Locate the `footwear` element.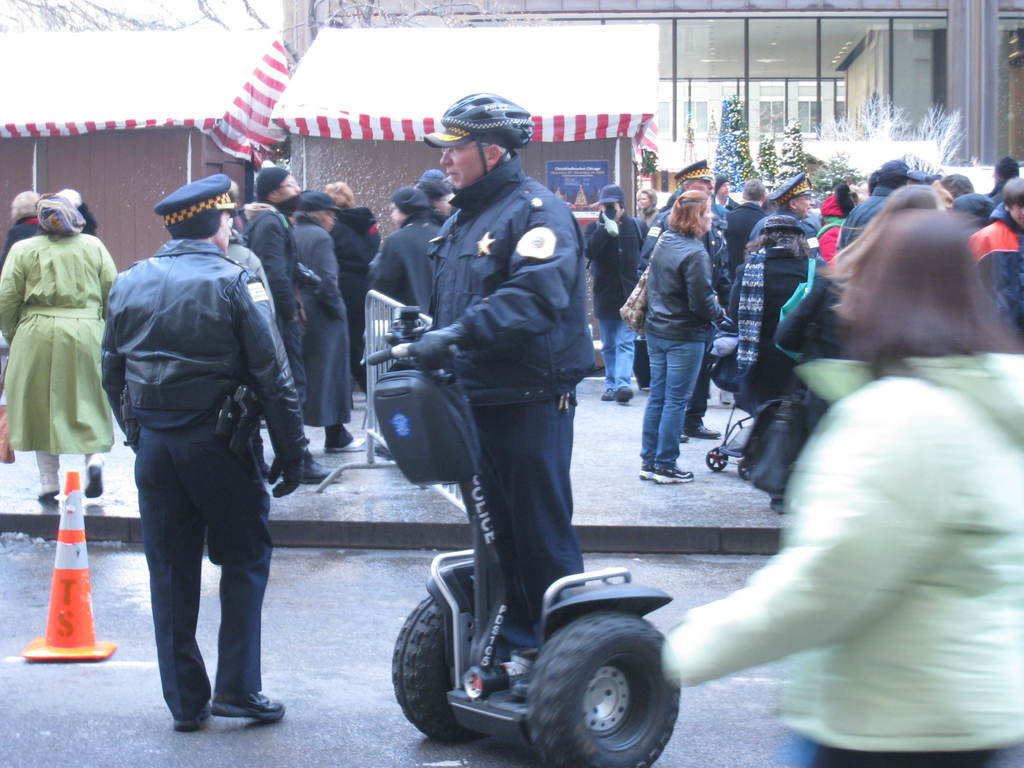
Element bbox: (x1=639, y1=464, x2=656, y2=479).
